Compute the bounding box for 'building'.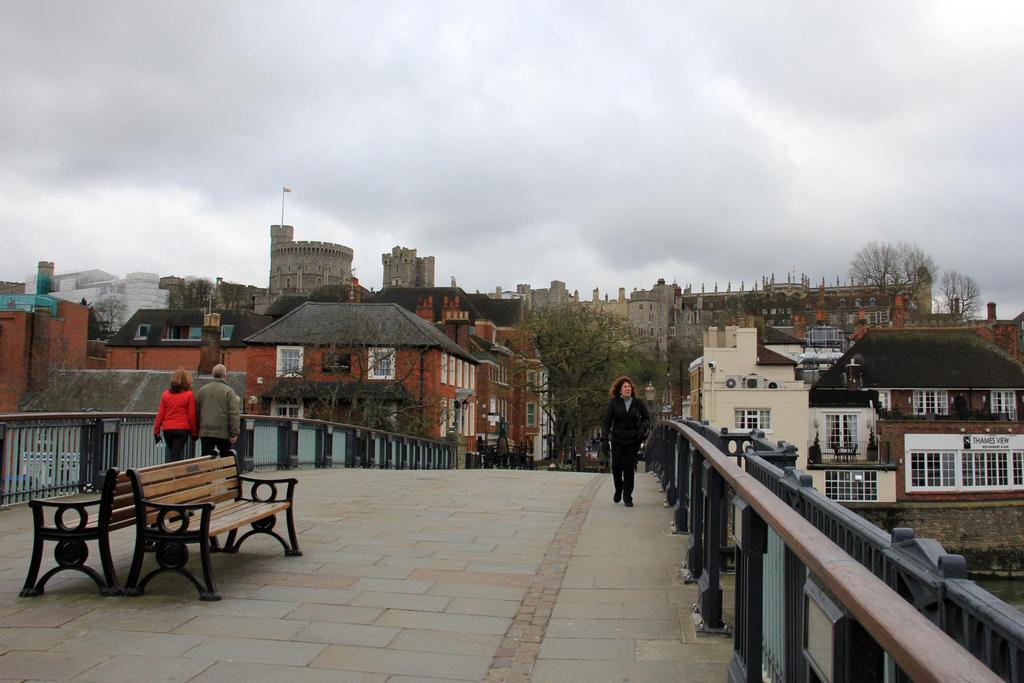
[585,273,934,418].
